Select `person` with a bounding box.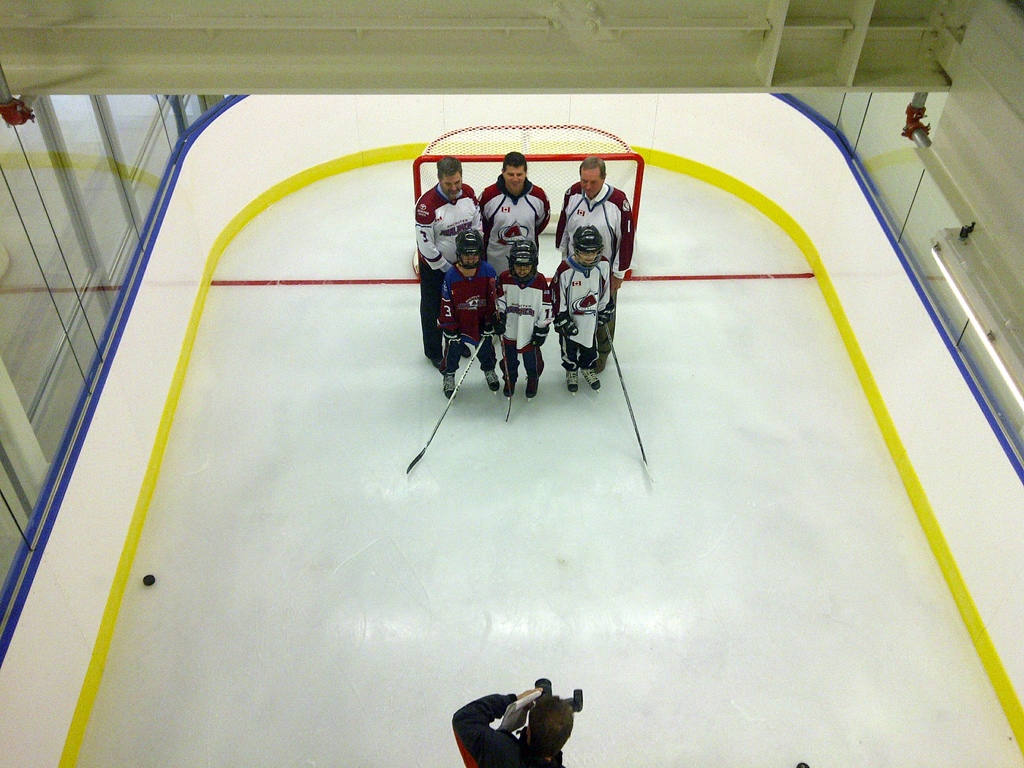
x1=477 y1=148 x2=543 y2=197.
